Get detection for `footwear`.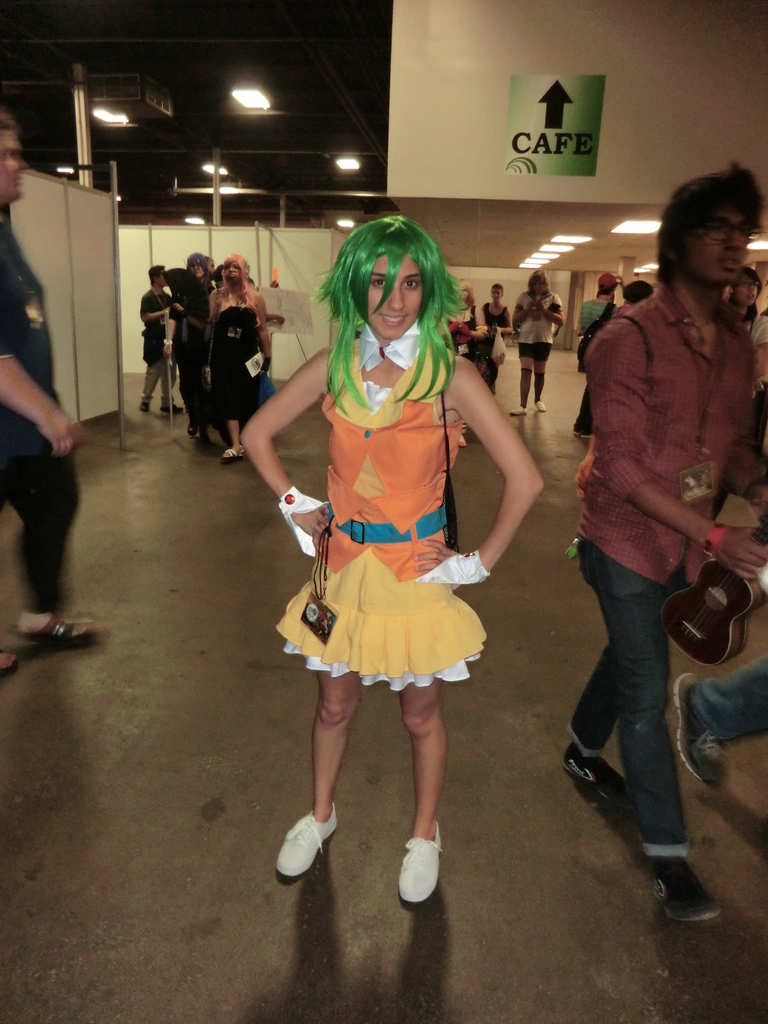
Detection: <region>223, 447, 241, 463</region>.
